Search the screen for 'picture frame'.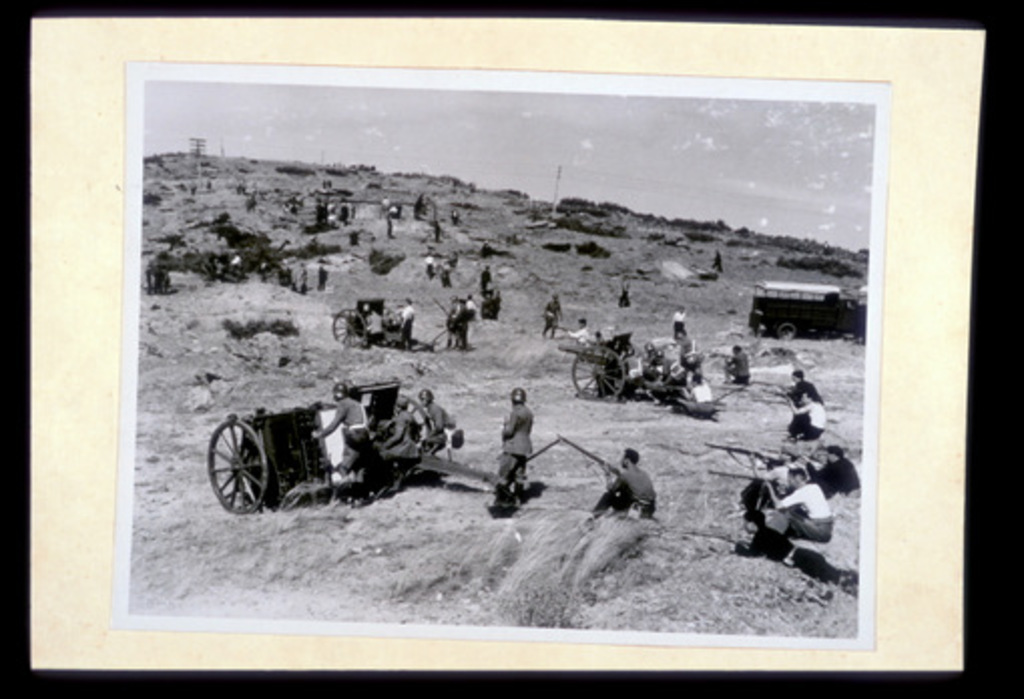
Found at left=0, top=0, right=1022, bottom=697.
